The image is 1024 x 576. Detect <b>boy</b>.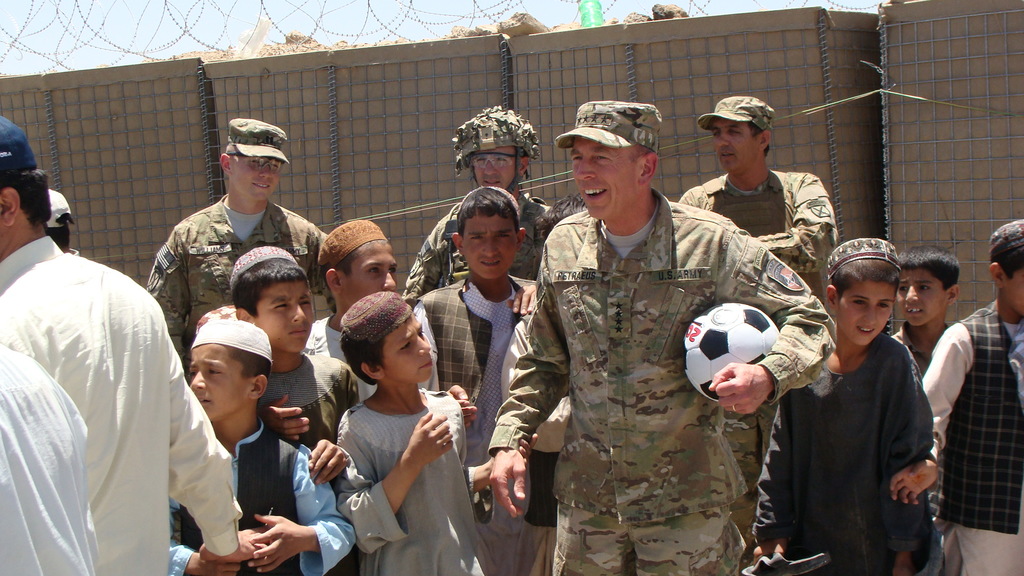
Detection: 409 182 573 575.
